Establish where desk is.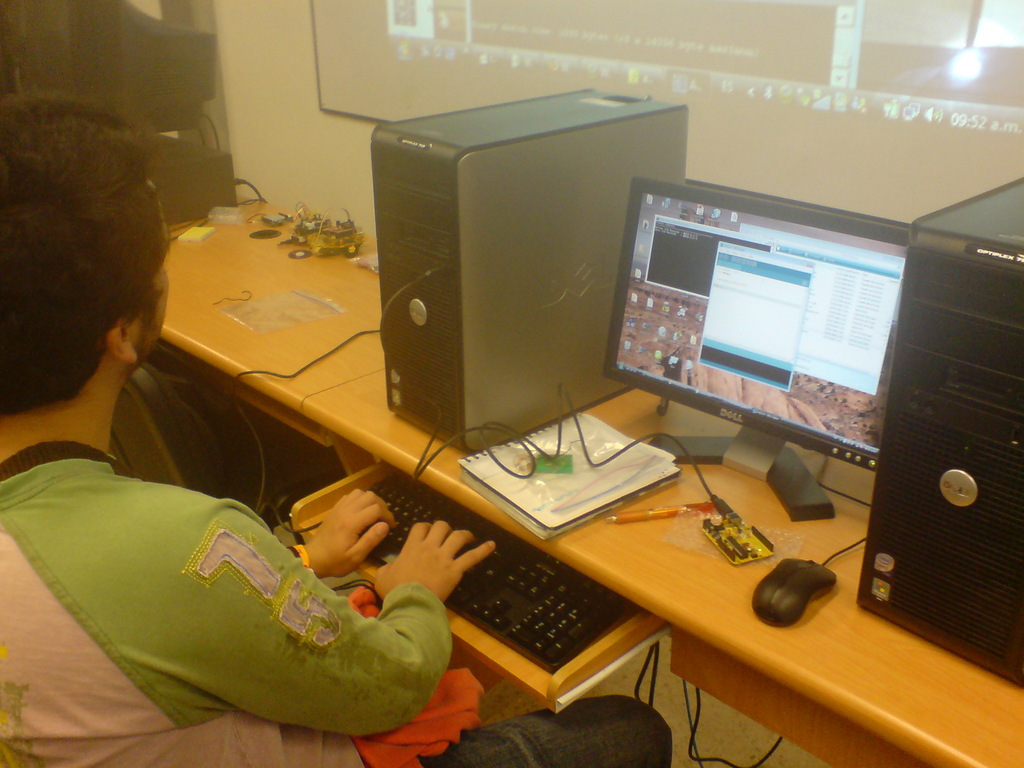
Established at x1=170 y1=196 x2=1023 y2=767.
